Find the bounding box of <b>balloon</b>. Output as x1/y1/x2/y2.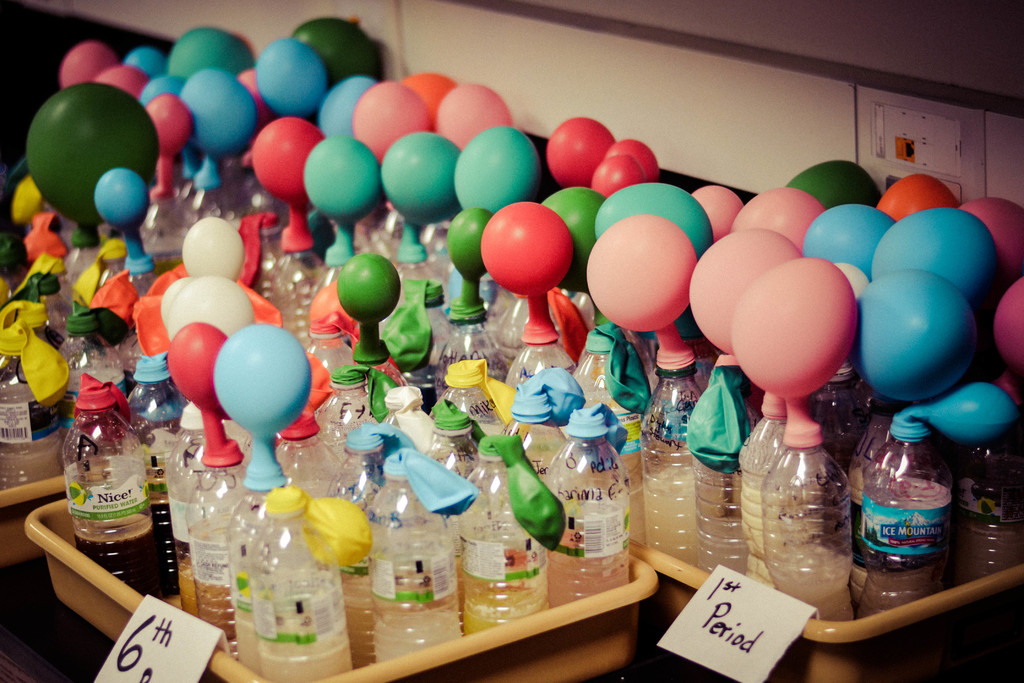
449/208/490/326.
